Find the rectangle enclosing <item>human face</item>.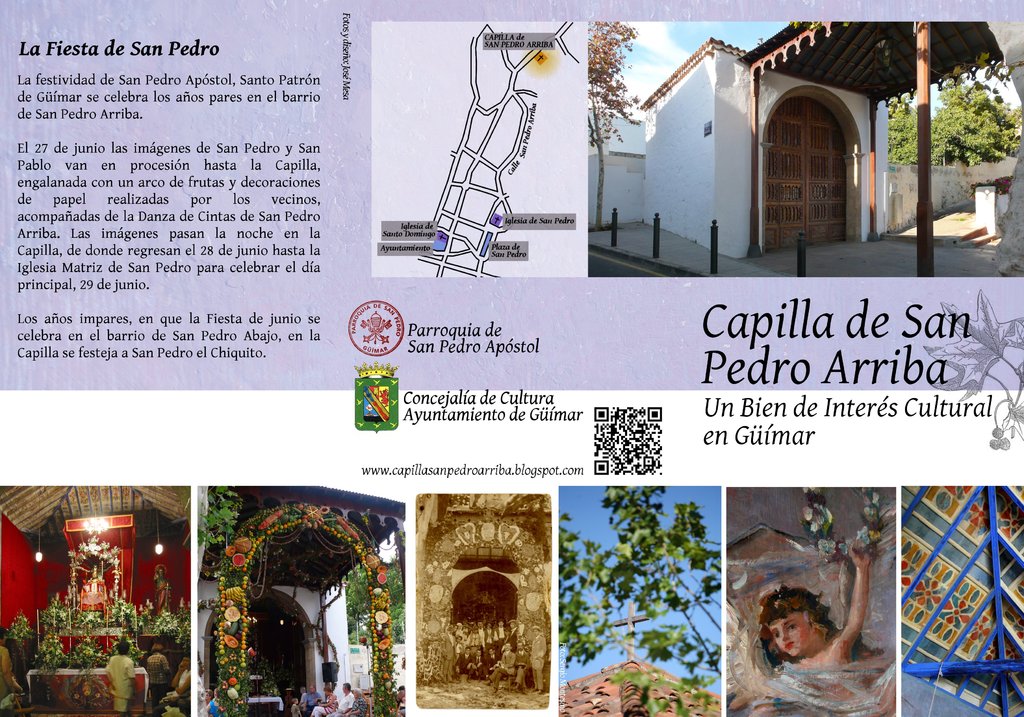
locate(770, 614, 799, 652).
